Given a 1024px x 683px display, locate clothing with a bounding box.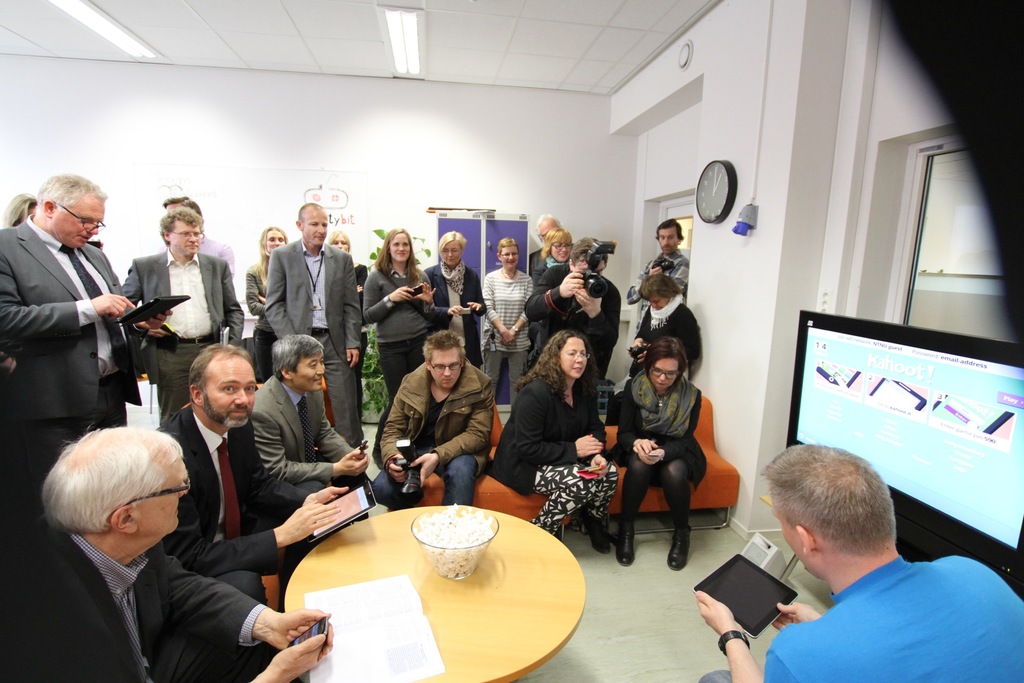
Located: region(497, 374, 609, 523).
